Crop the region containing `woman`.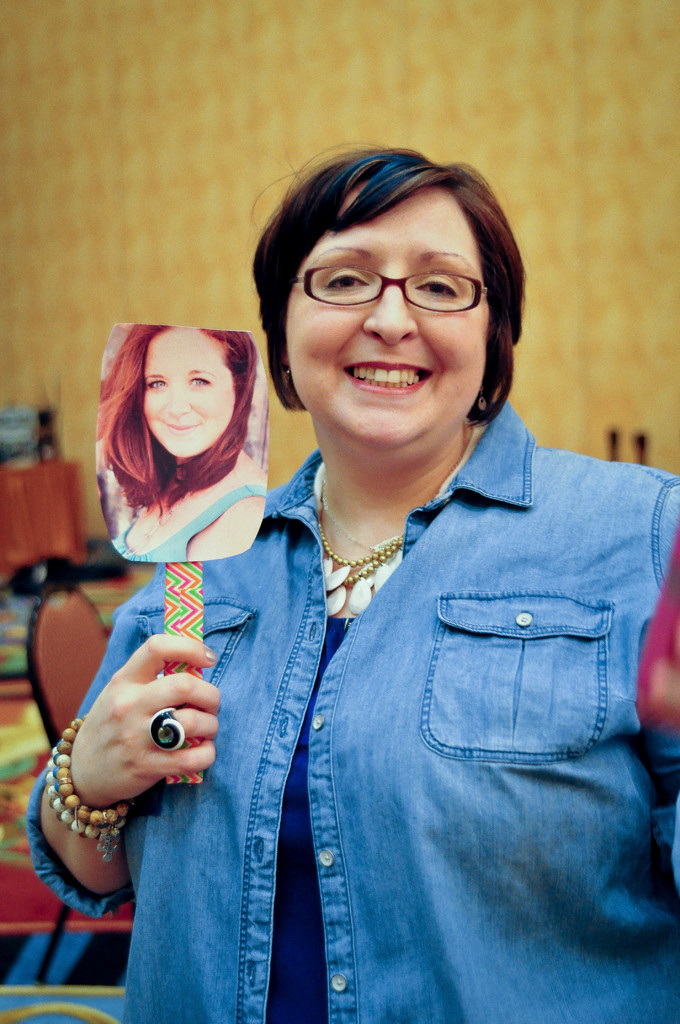
Crop region: [96, 328, 268, 562].
